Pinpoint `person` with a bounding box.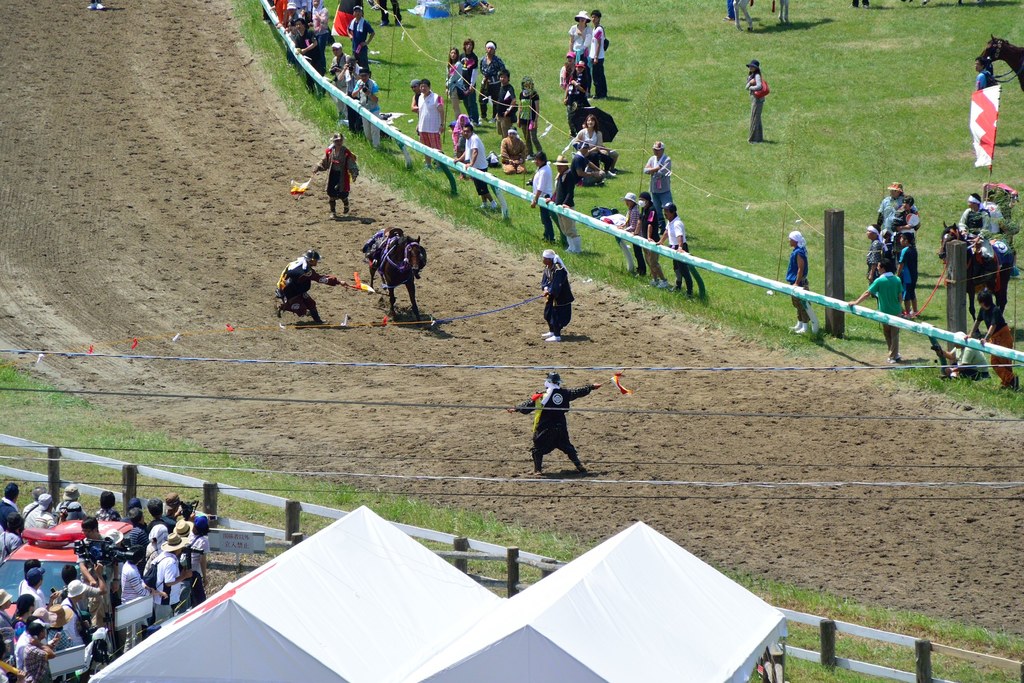
pyautogui.locateOnScreen(460, 0, 497, 15).
